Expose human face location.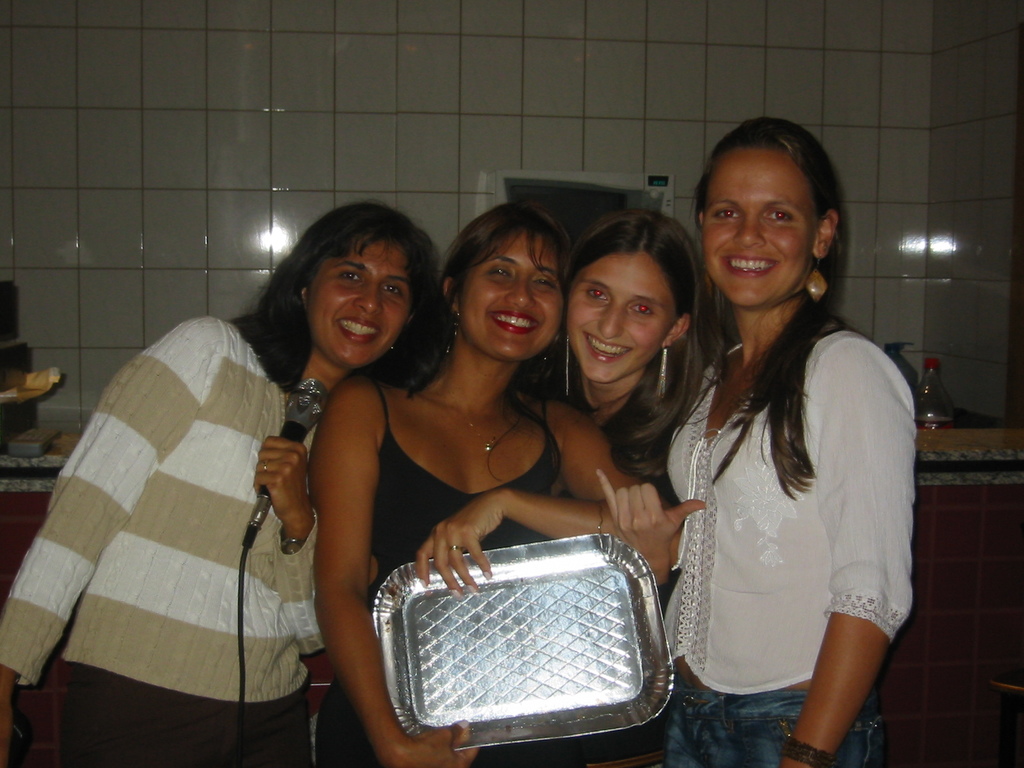
Exposed at <box>461,232,566,363</box>.
